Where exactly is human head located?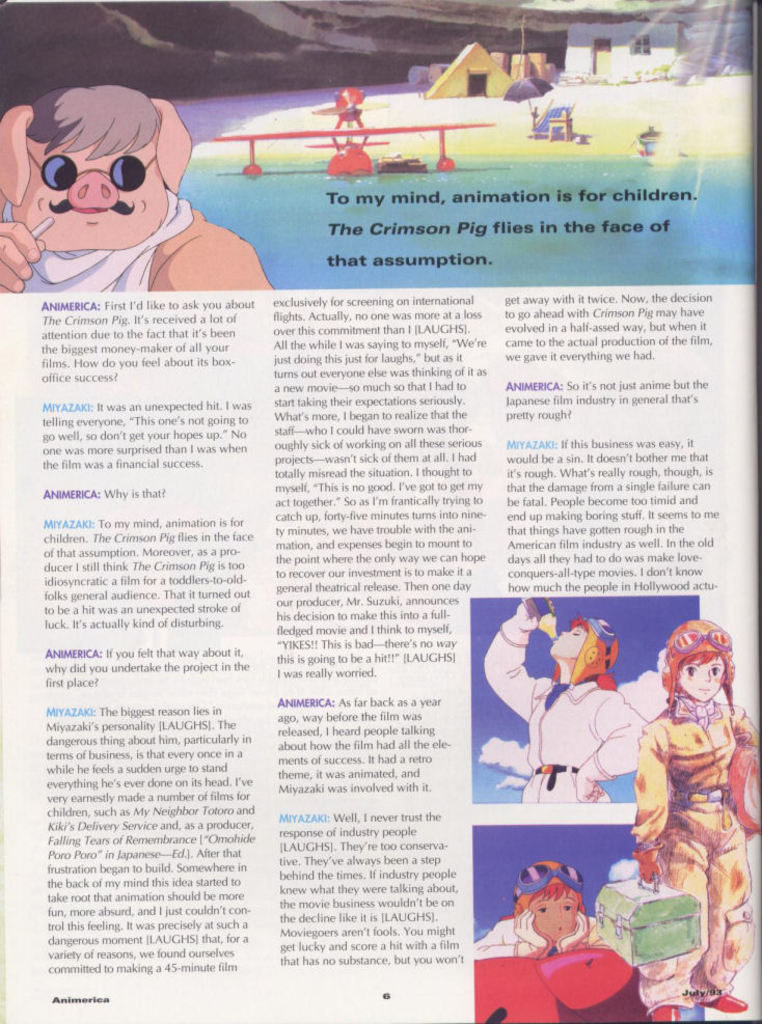
Its bounding box is (left=662, top=618, right=732, bottom=701).
